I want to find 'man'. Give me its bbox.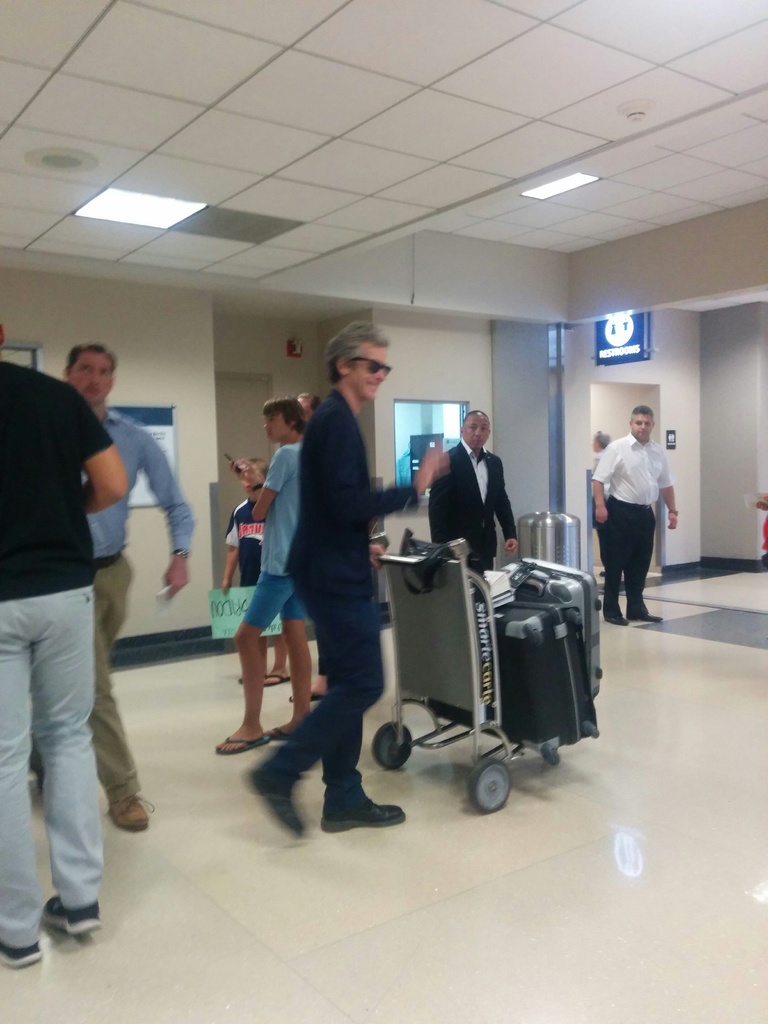
BBox(424, 404, 520, 567).
